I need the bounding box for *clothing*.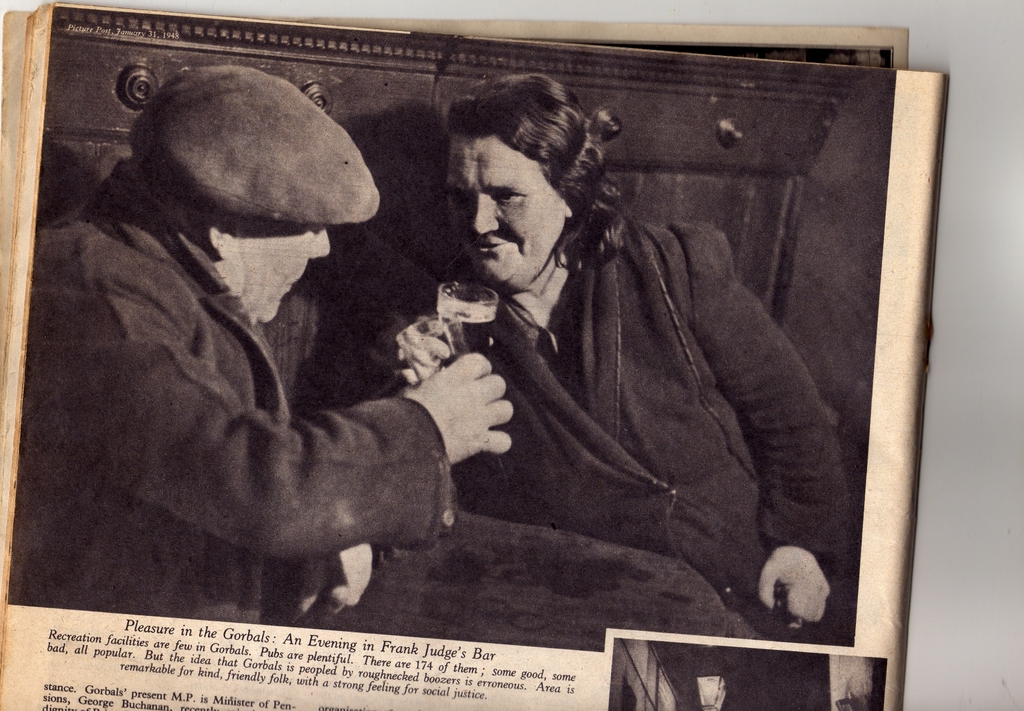
Here it is: 8:159:456:633.
